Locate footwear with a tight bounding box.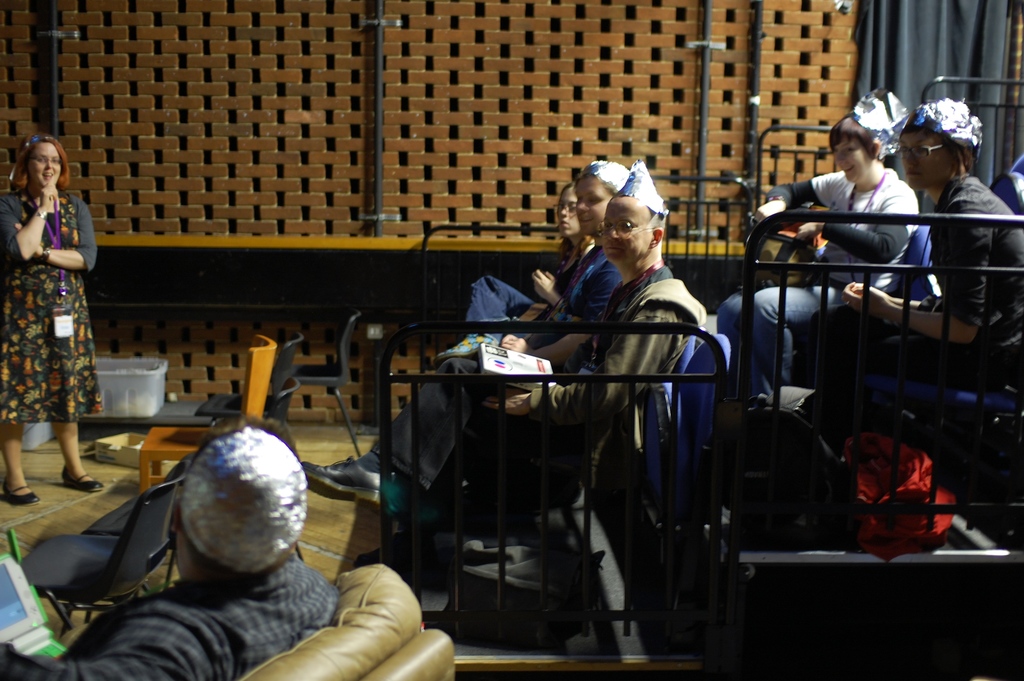
(left=3, top=480, right=40, bottom=505).
